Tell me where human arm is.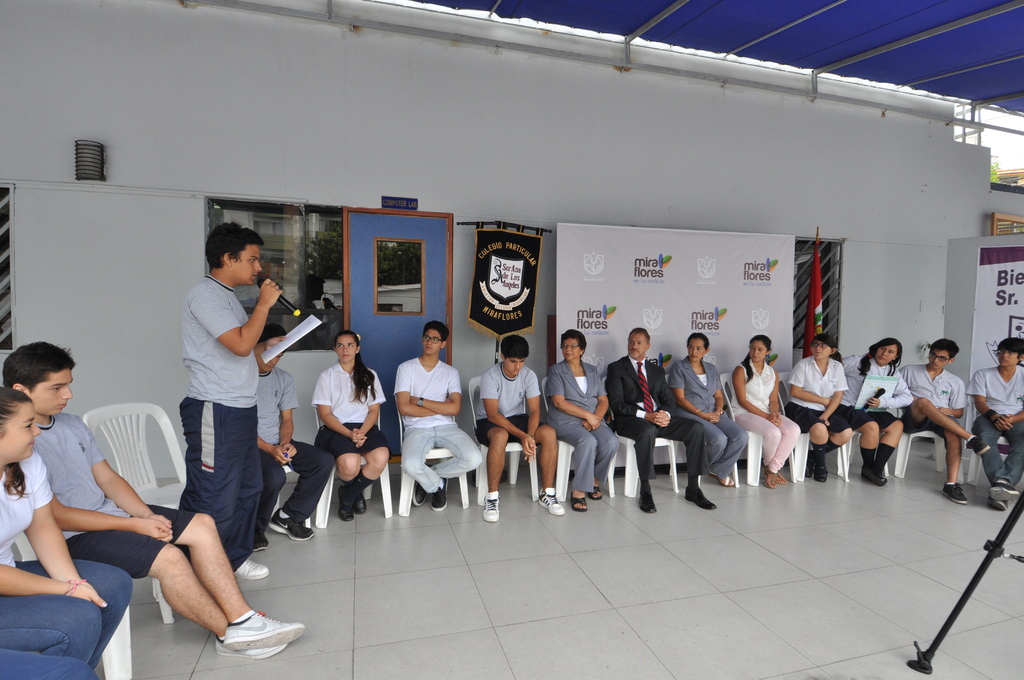
human arm is at <bbox>406, 364, 462, 419</bbox>.
